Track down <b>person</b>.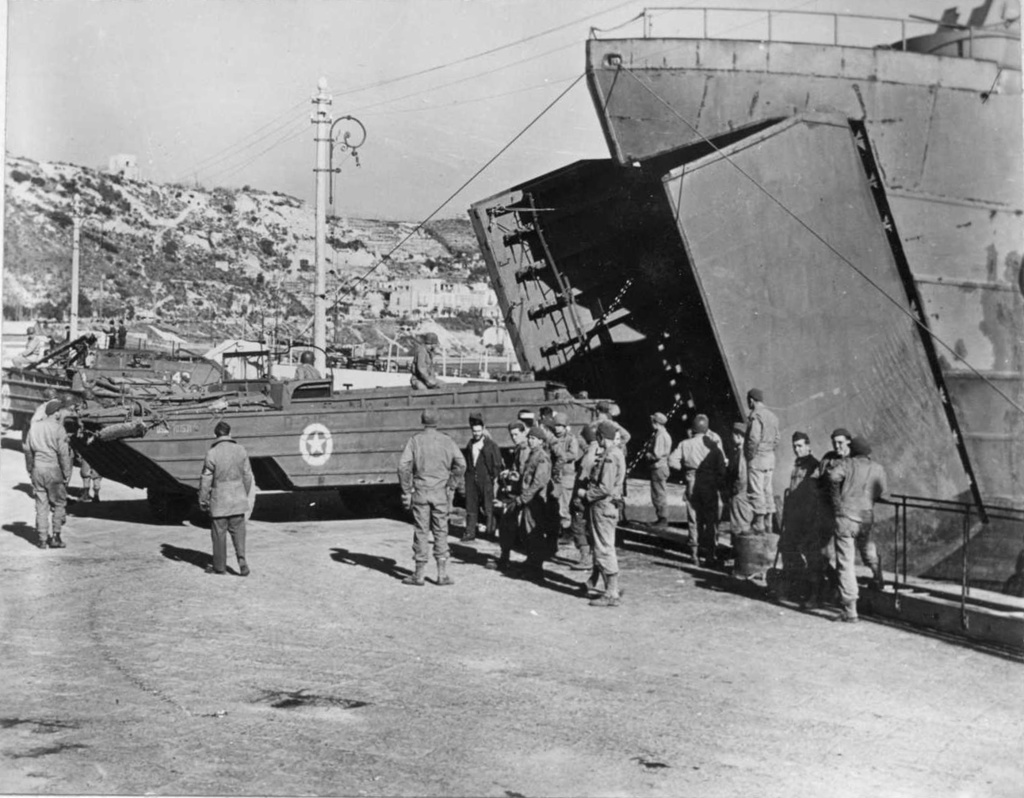
Tracked to select_region(643, 410, 675, 541).
